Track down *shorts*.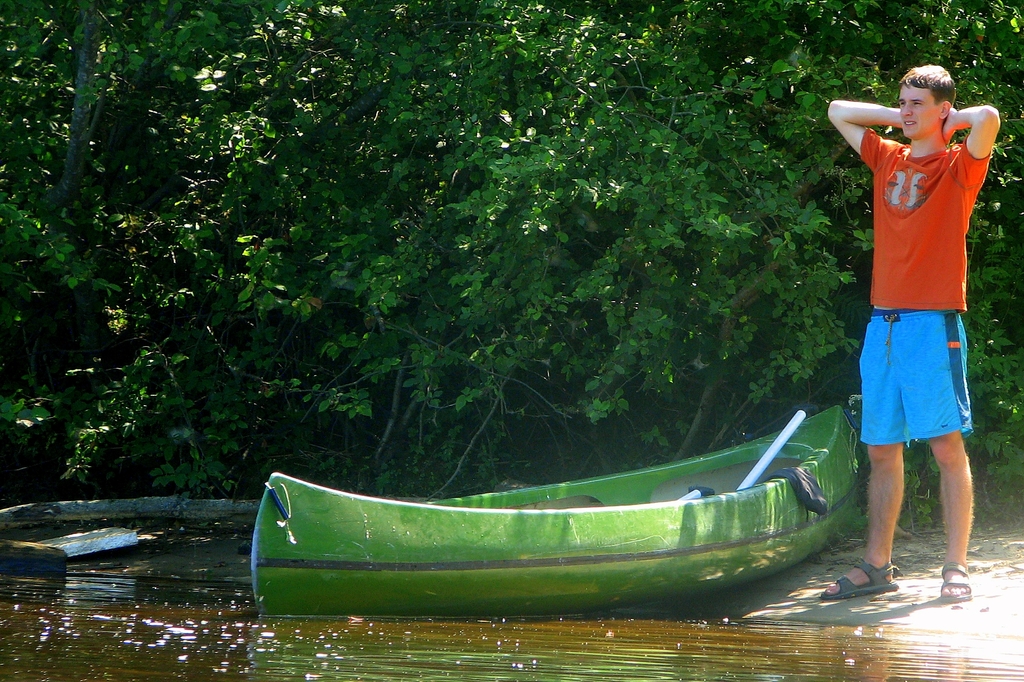
Tracked to (left=859, top=308, right=977, bottom=449).
